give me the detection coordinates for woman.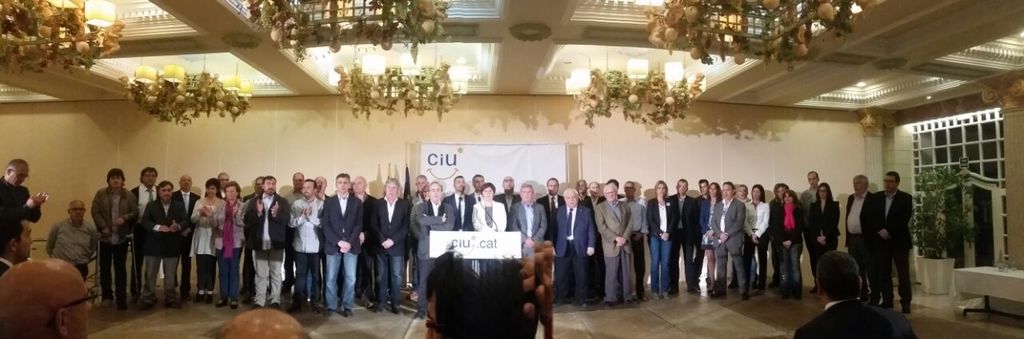
region(646, 179, 676, 299).
